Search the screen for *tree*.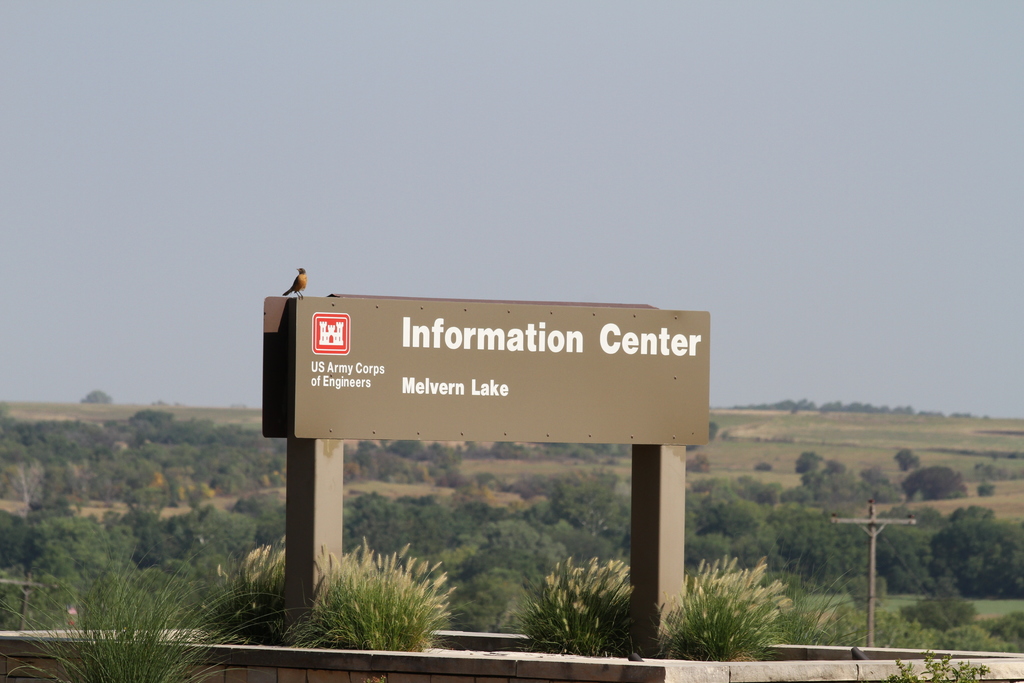
Found at left=888, top=459, right=977, bottom=497.
